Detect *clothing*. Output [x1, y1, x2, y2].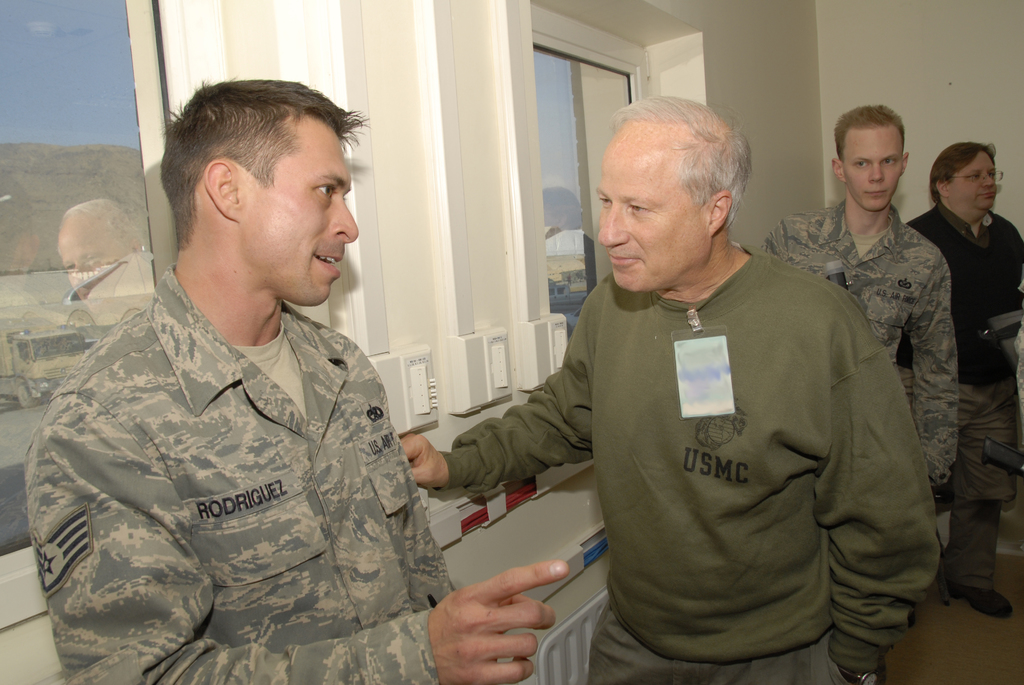
[27, 216, 442, 668].
